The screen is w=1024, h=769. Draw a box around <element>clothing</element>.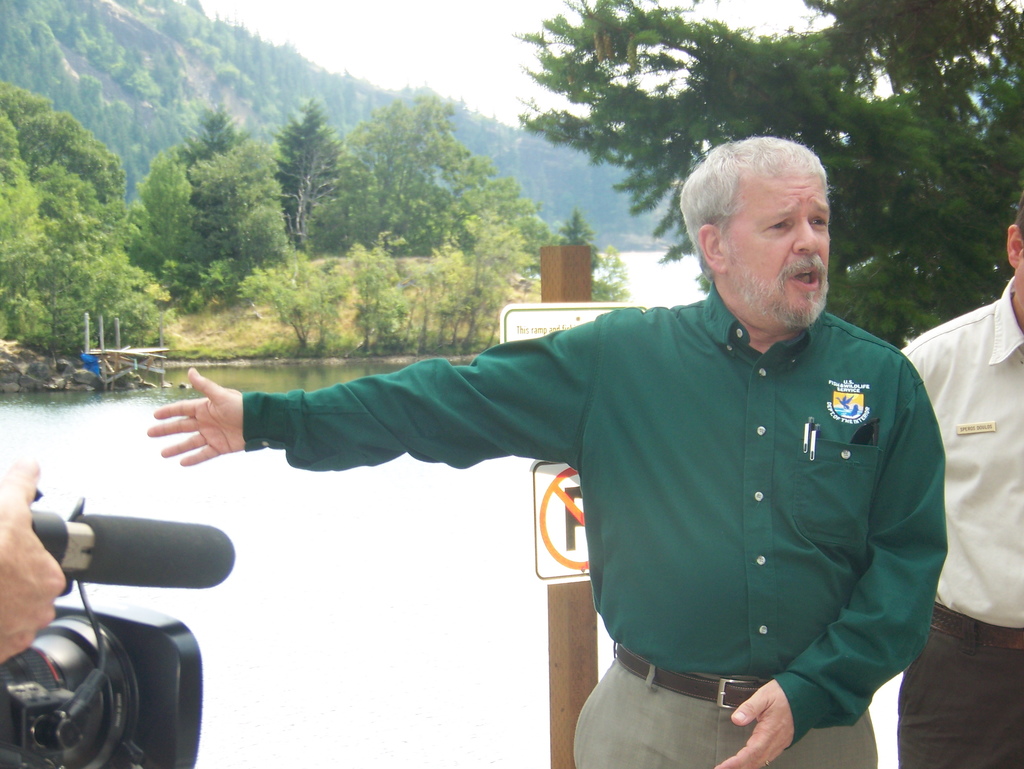
select_region(243, 284, 947, 768).
